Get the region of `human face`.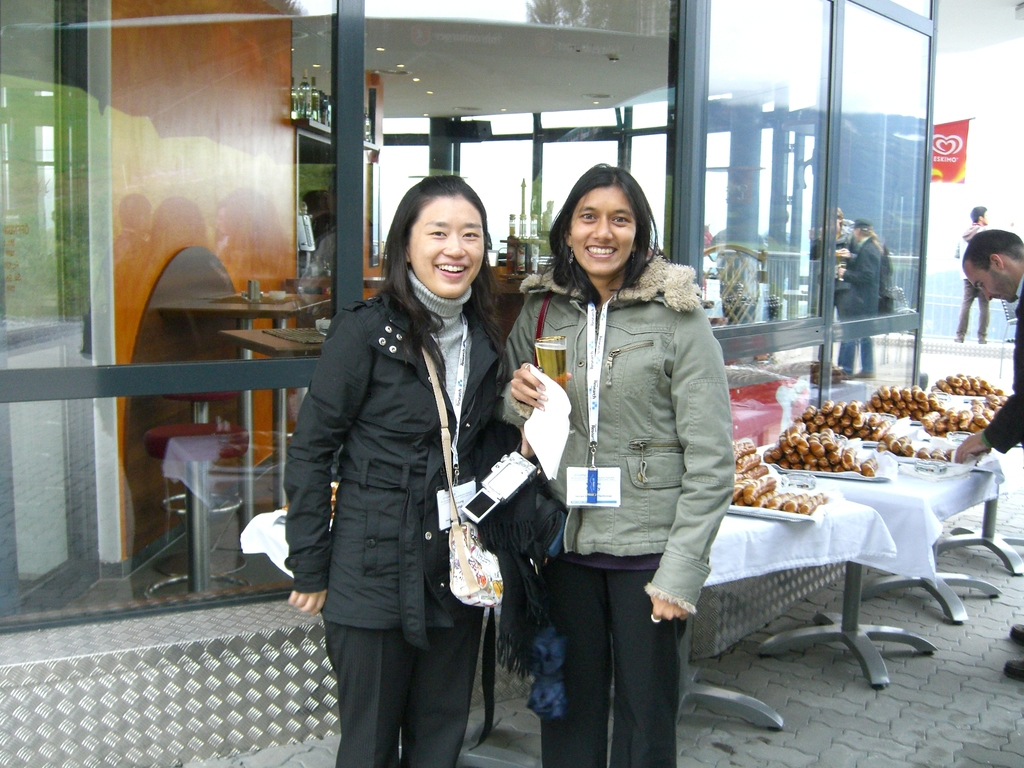
(x1=964, y1=267, x2=1010, y2=298).
